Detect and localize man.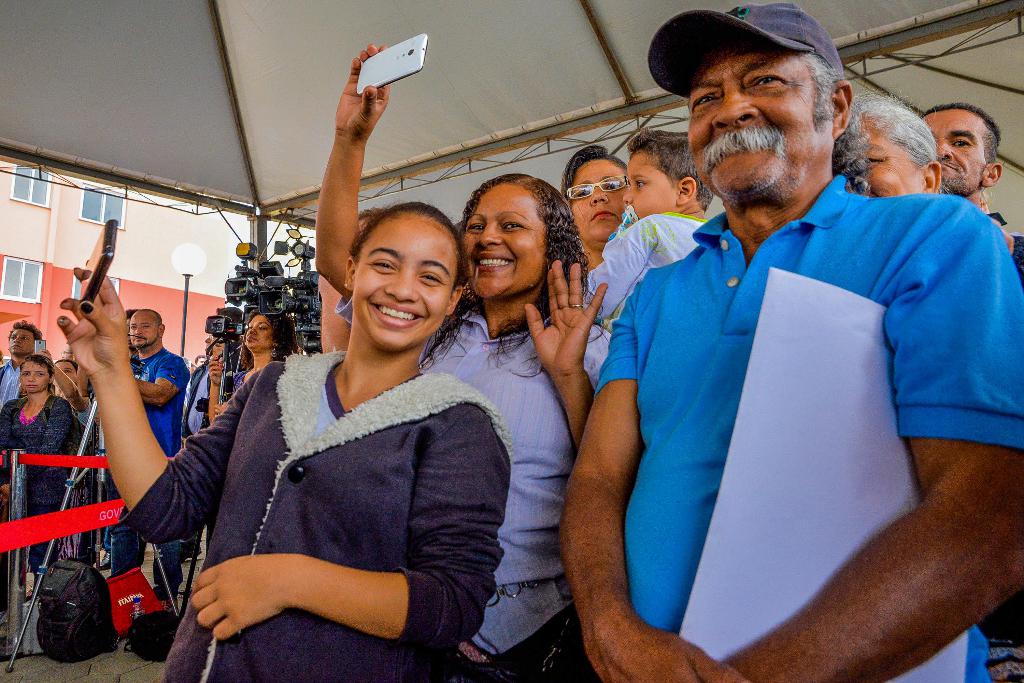
Localized at select_region(0, 318, 35, 408).
